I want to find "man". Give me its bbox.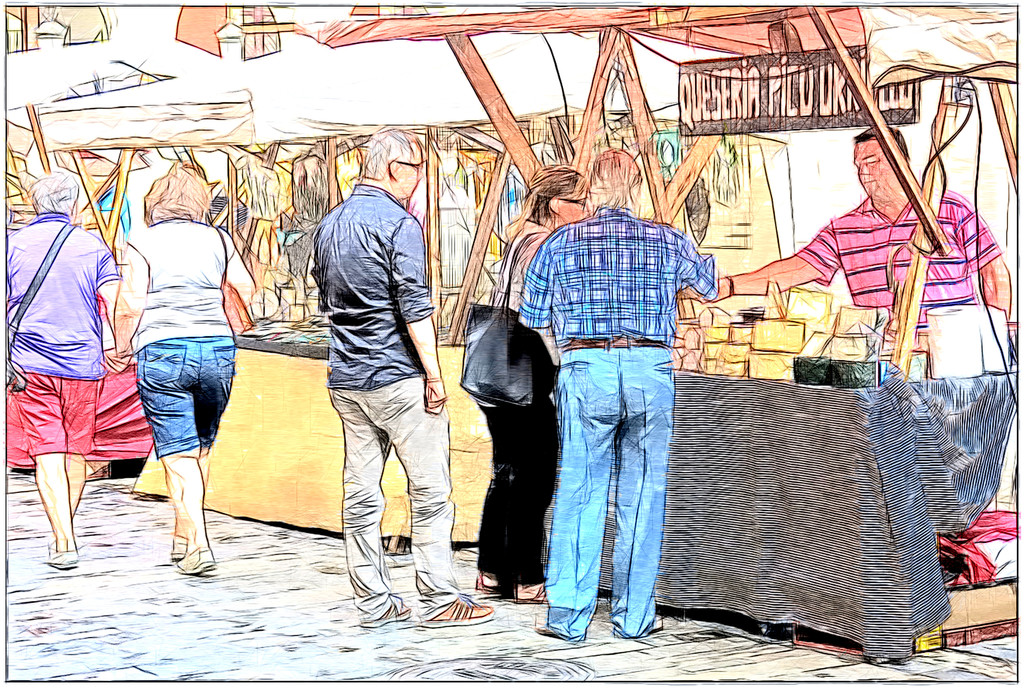
<box>519,147,725,646</box>.
